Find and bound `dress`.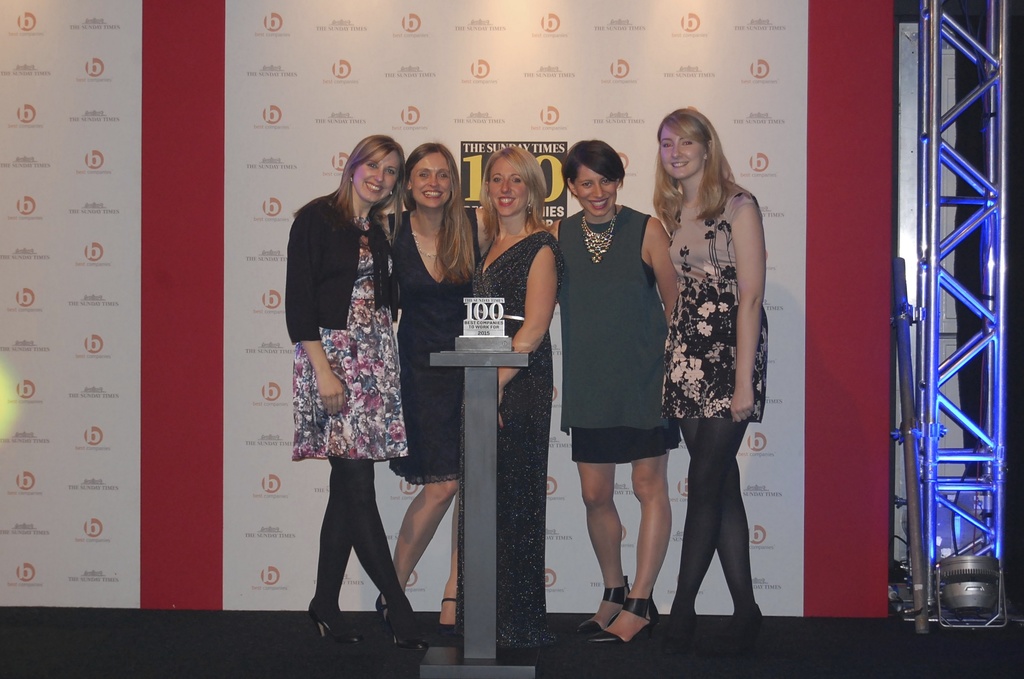
Bound: locate(285, 193, 406, 460).
